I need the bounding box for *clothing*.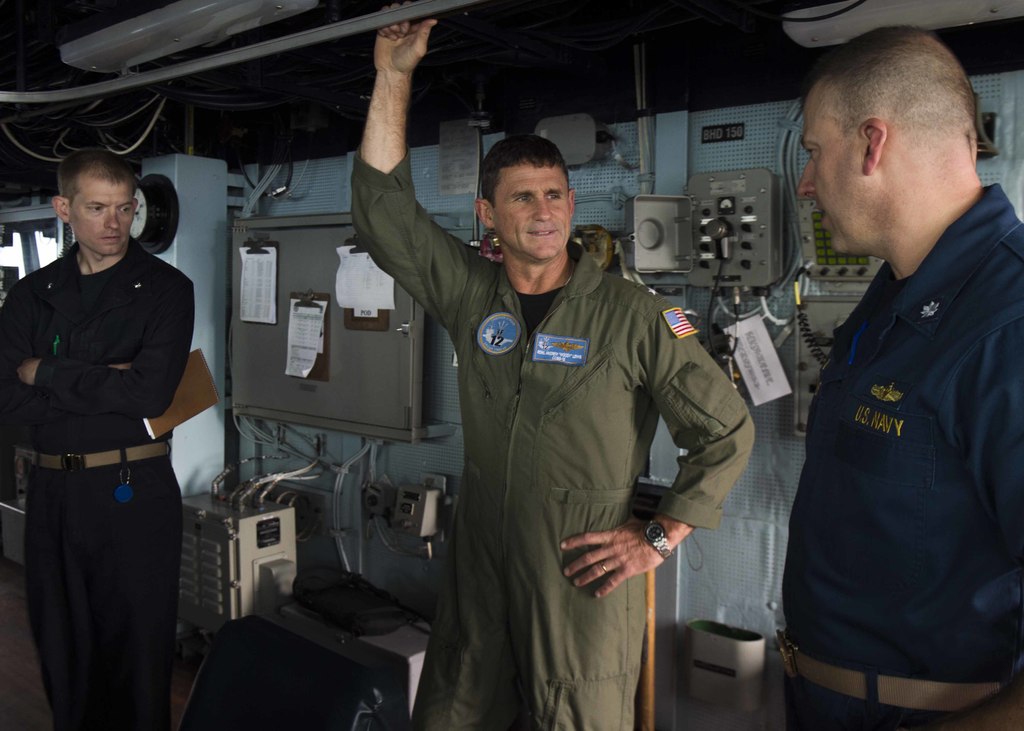
Here it is: Rect(22, 196, 204, 710).
